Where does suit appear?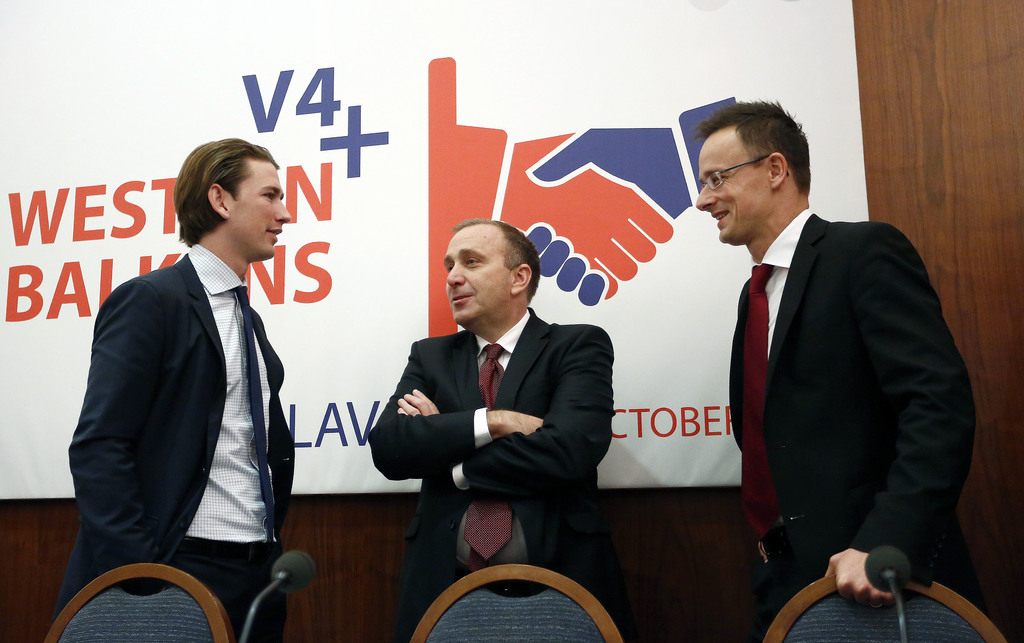
Appears at {"left": 372, "top": 235, "right": 624, "bottom": 611}.
